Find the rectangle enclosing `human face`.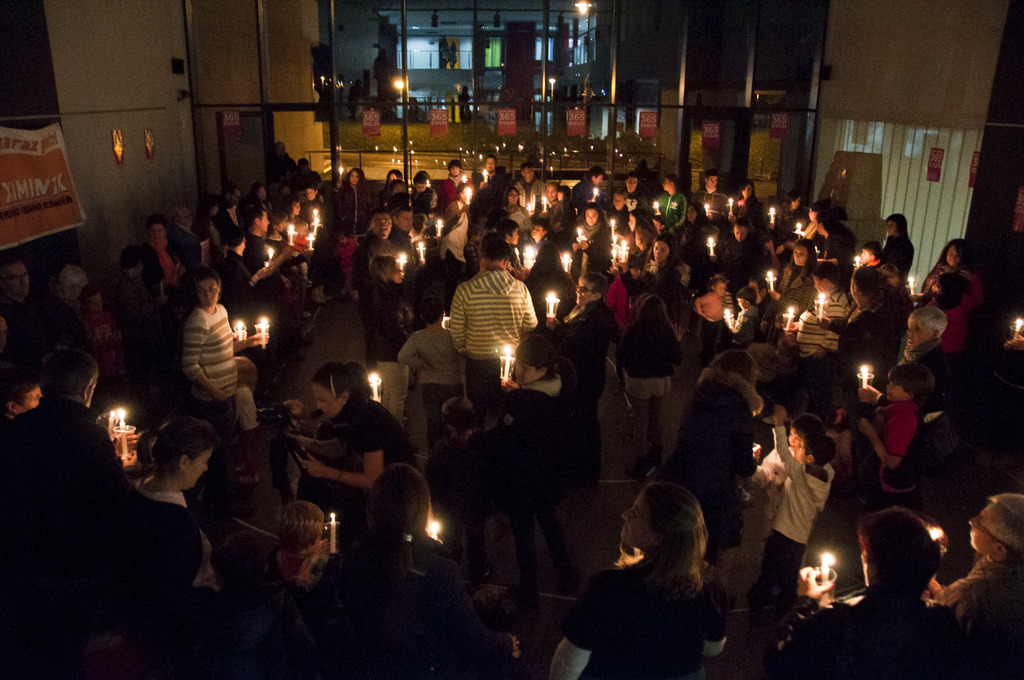
x1=412 y1=179 x2=428 y2=193.
